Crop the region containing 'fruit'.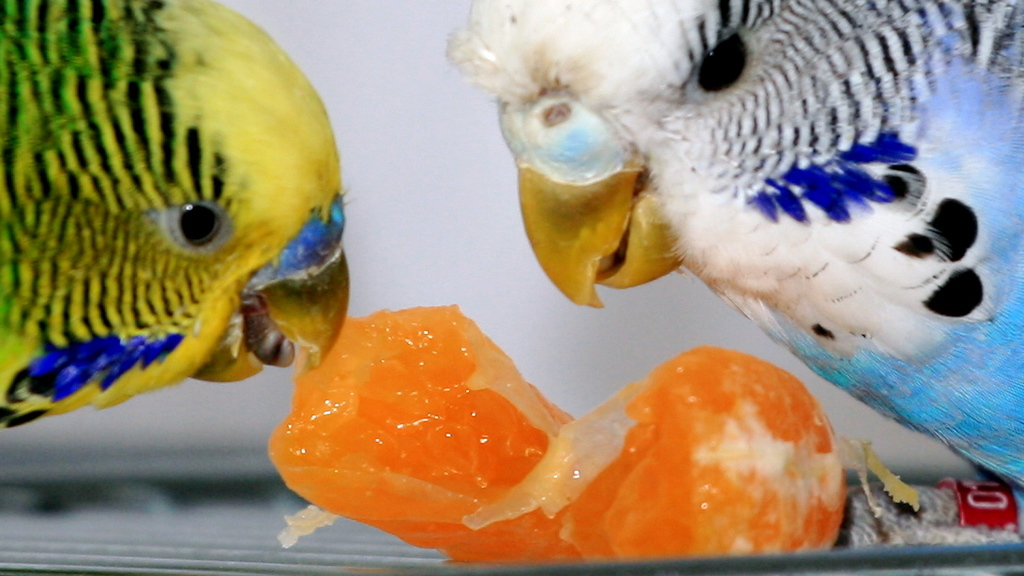
Crop region: 260:296:851:568.
